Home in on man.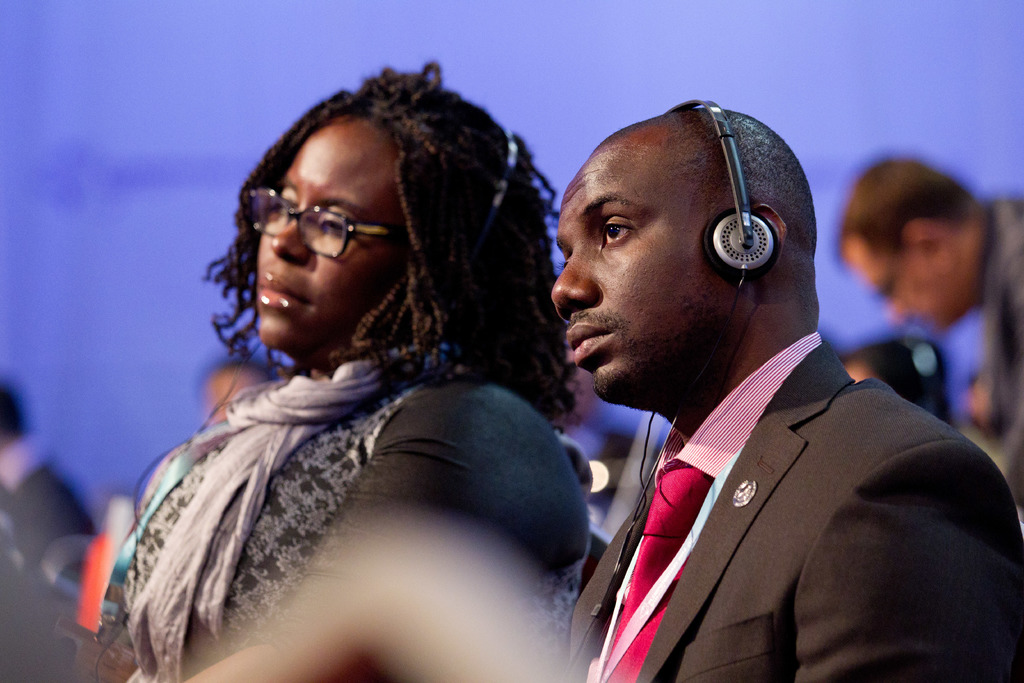
Homed in at (835,154,1023,445).
